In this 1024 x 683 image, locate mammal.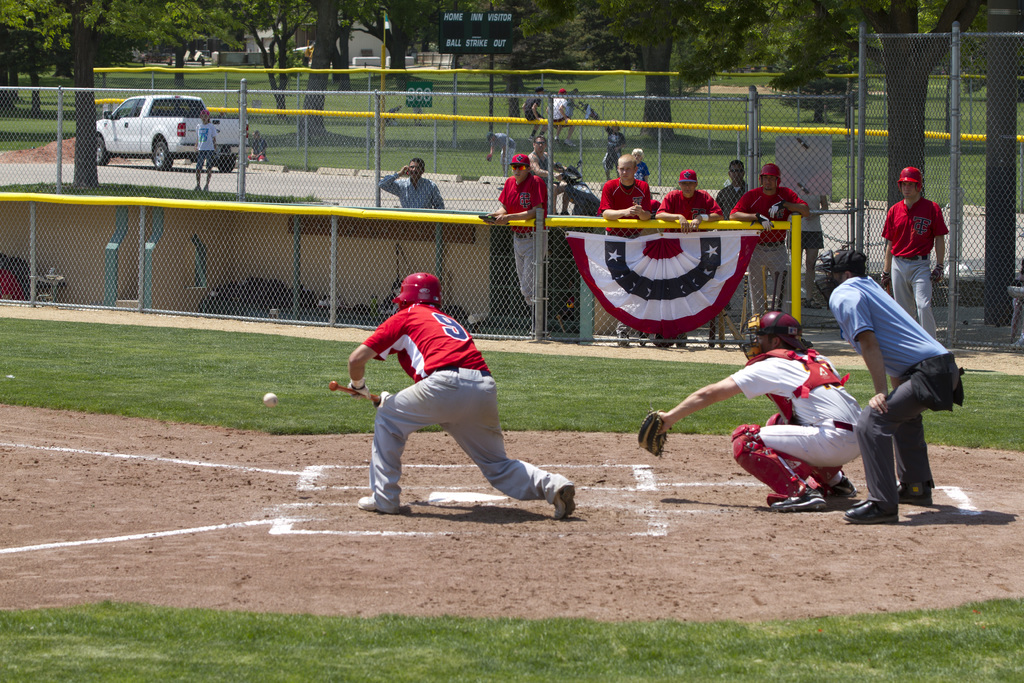
Bounding box: l=882, t=167, r=949, b=340.
